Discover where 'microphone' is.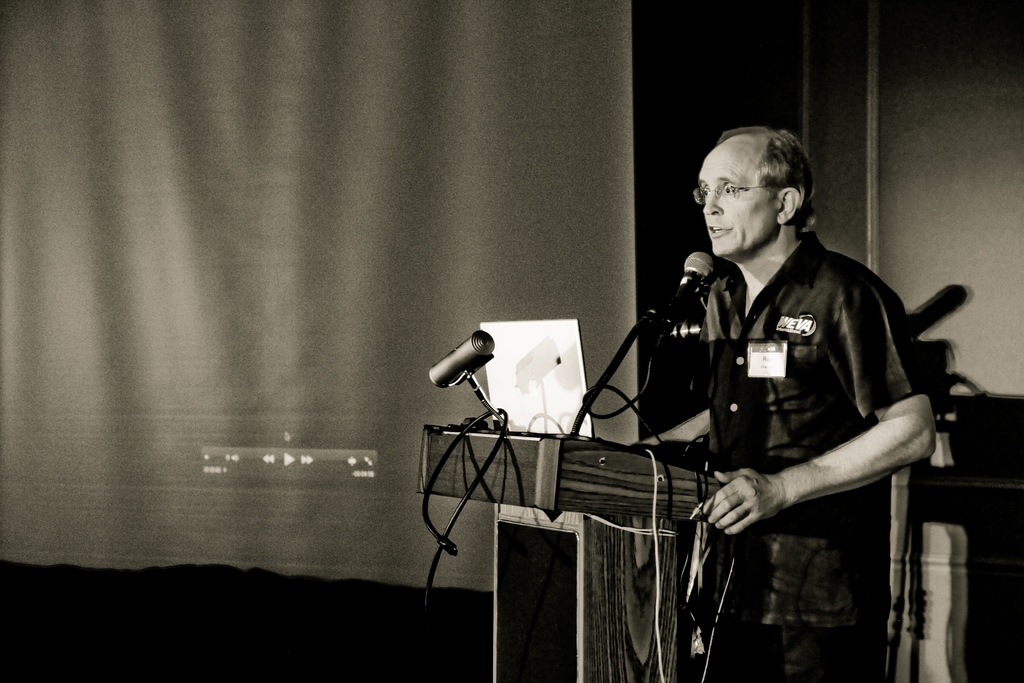
Discovered at locate(664, 252, 715, 330).
